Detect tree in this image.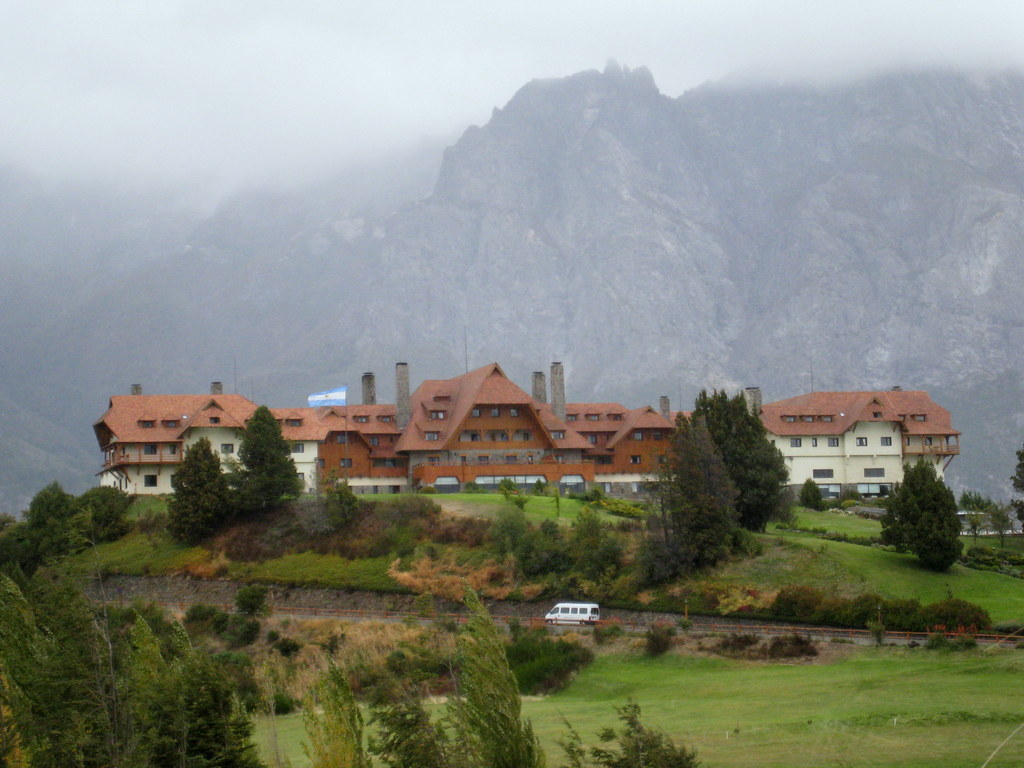
Detection: [690,383,792,540].
